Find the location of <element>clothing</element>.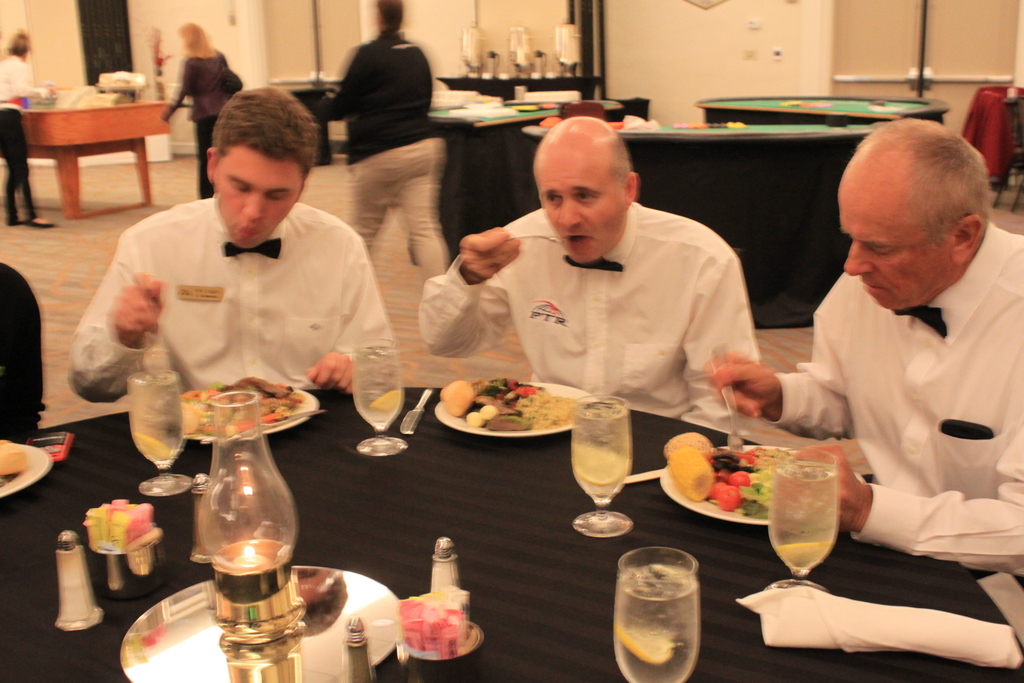
Location: (762,222,1023,578).
